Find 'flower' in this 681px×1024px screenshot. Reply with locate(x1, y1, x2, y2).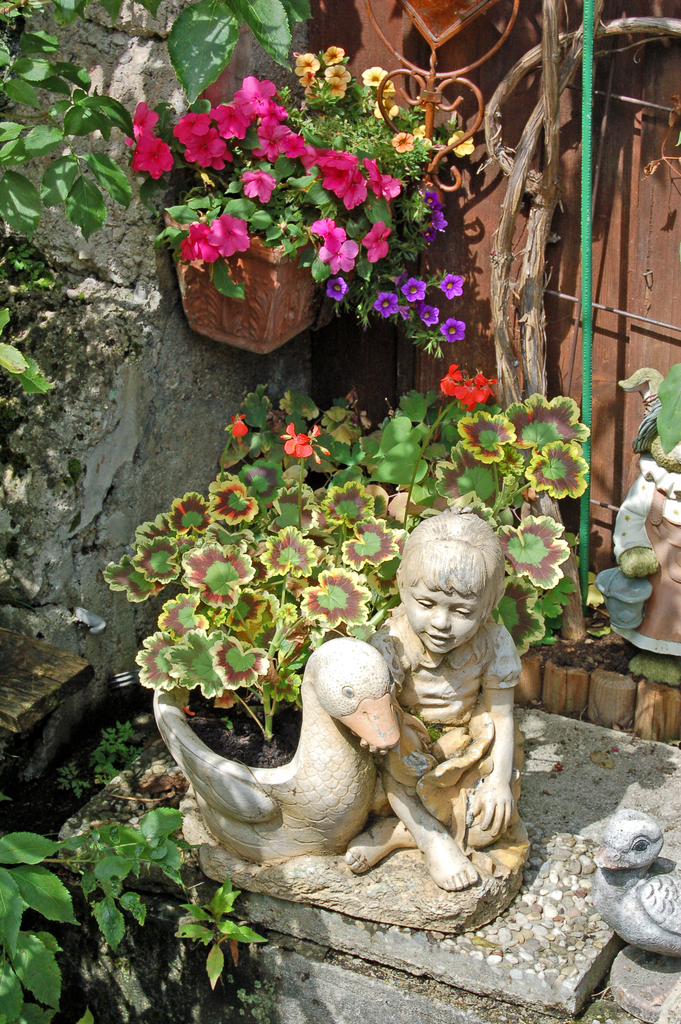
locate(226, 410, 249, 444).
